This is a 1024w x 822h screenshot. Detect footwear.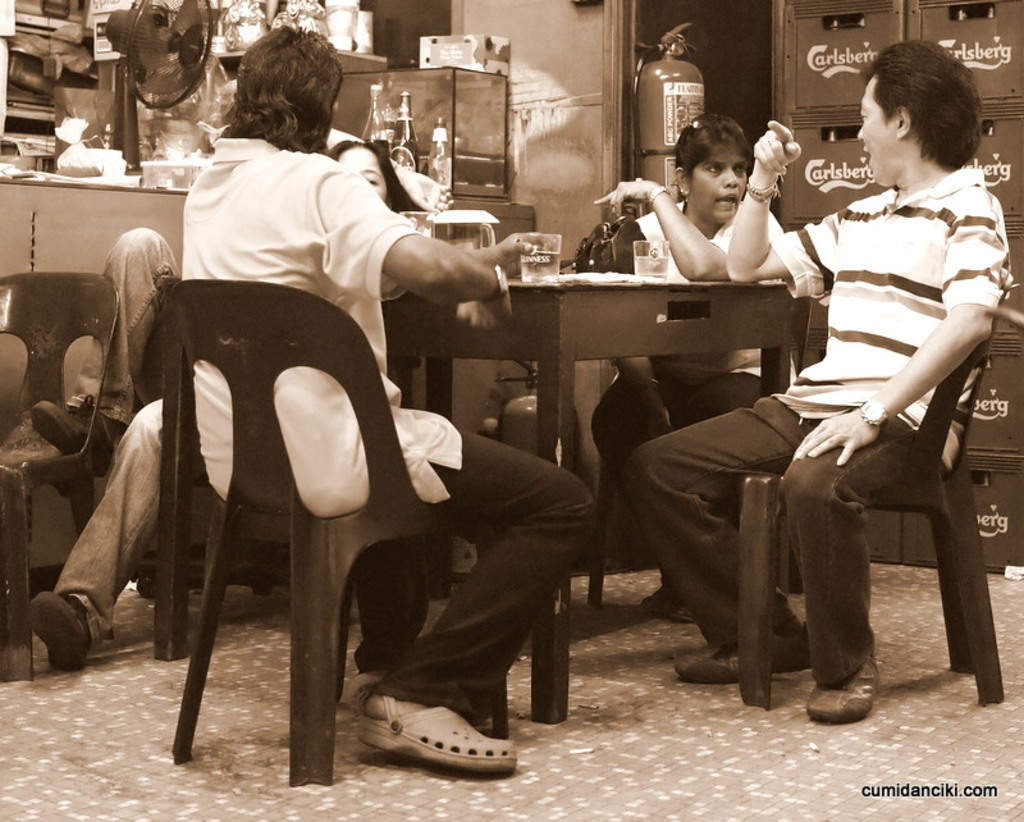
pyautogui.locateOnScreen(640, 583, 685, 613).
